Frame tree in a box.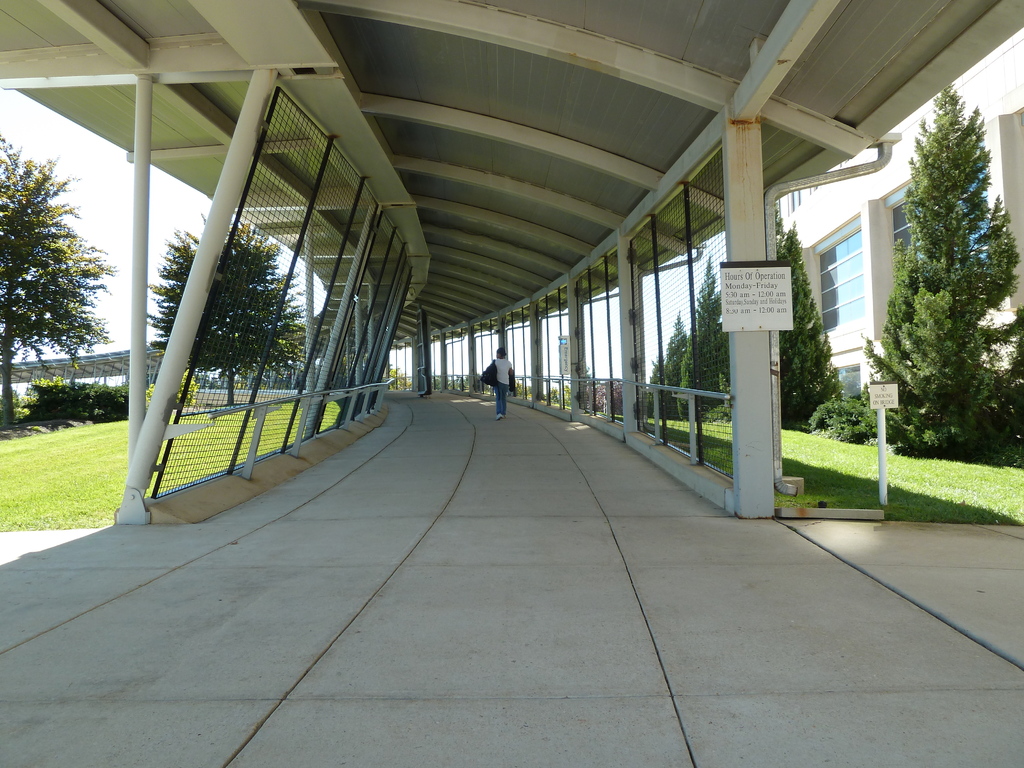
box(657, 309, 687, 417).
